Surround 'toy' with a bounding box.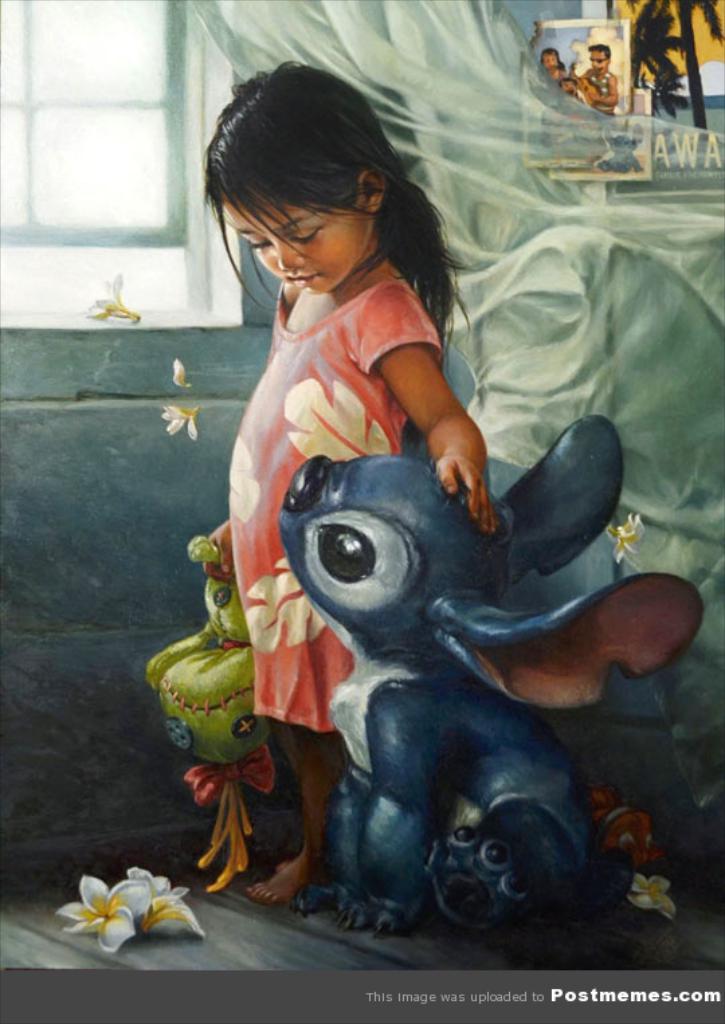
x1=235, y1=404, x2=671, y2=899.
